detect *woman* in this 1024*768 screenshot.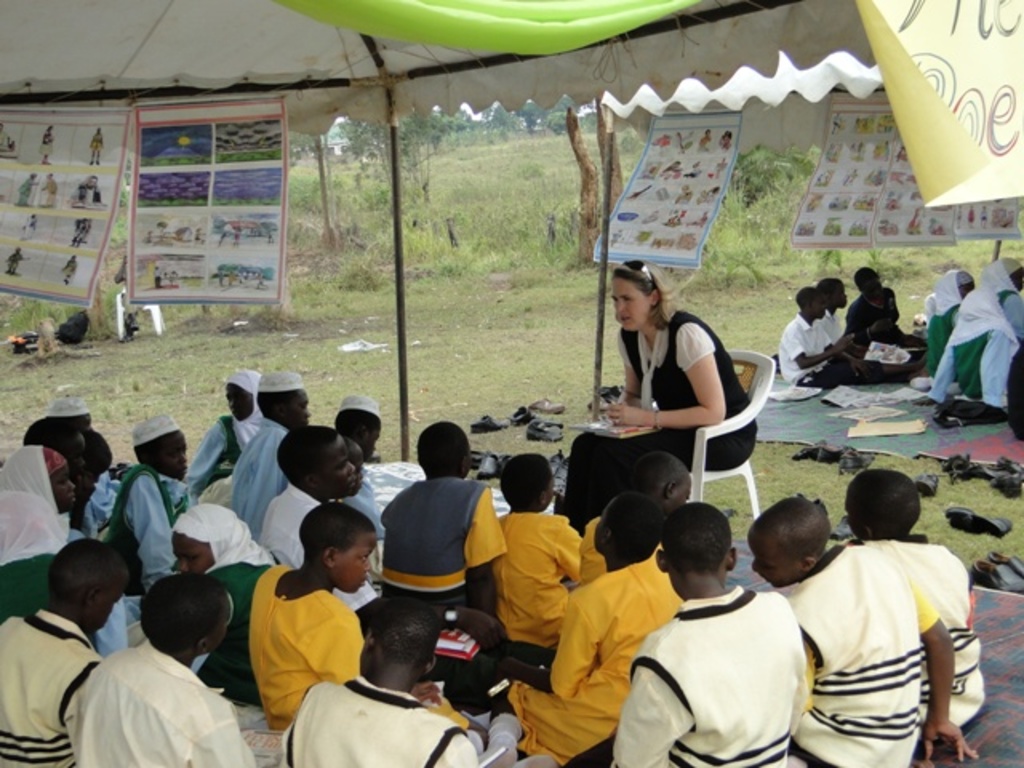
Detection: pyautogui.locateOnScreen(598, 253, 762, 514).
